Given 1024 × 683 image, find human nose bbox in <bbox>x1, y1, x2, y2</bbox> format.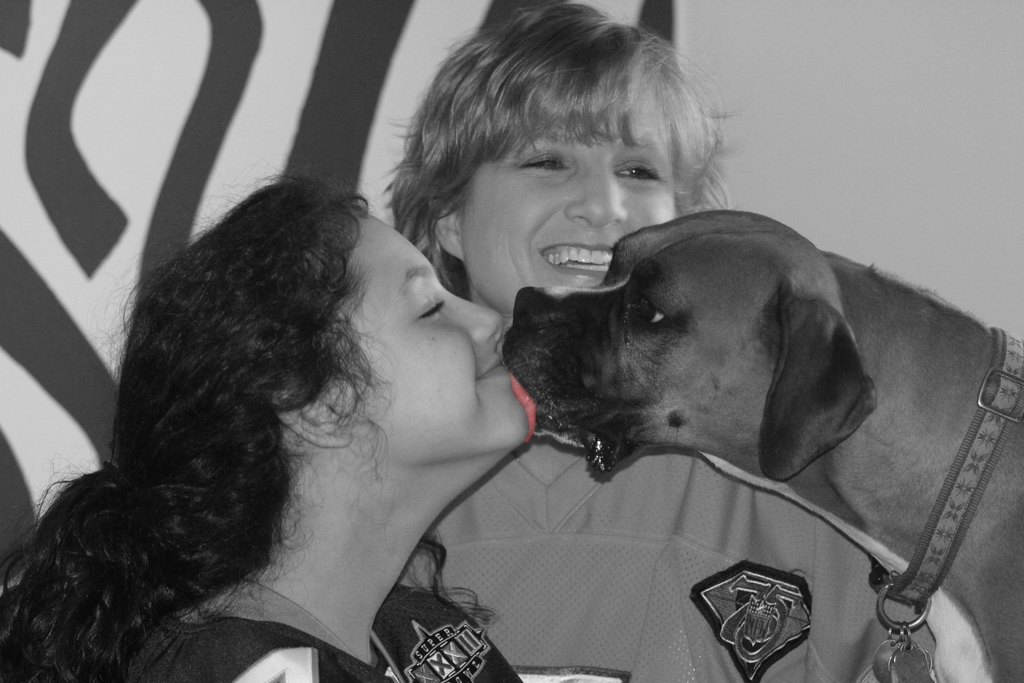
<bbox>447, 294, 506, 343</bbox>.
